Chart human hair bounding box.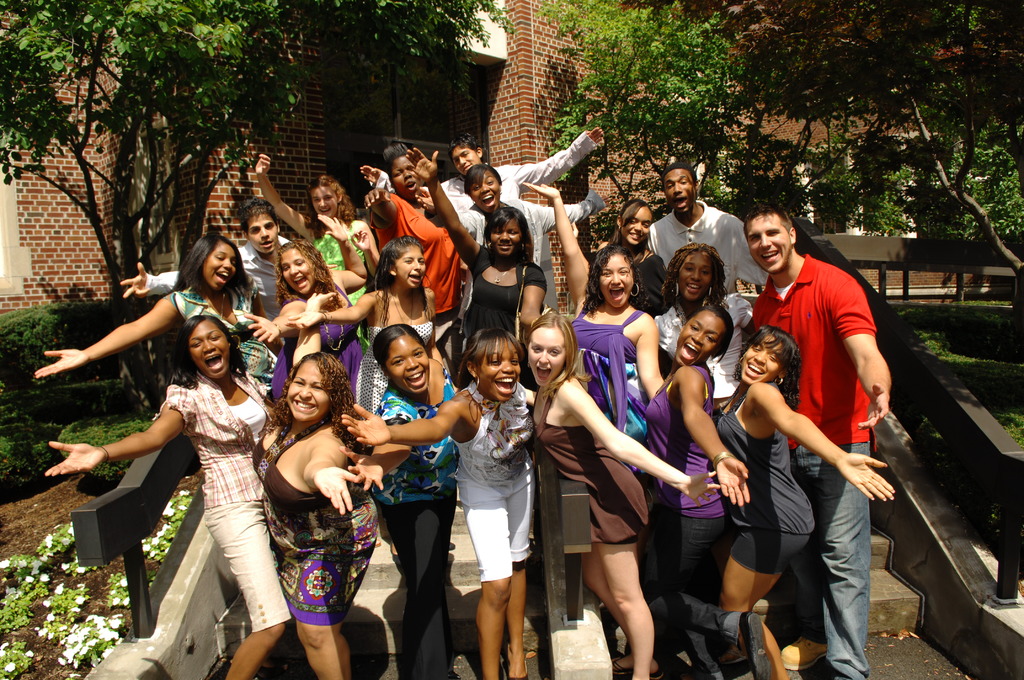
Charted: 172 232 252 302.
